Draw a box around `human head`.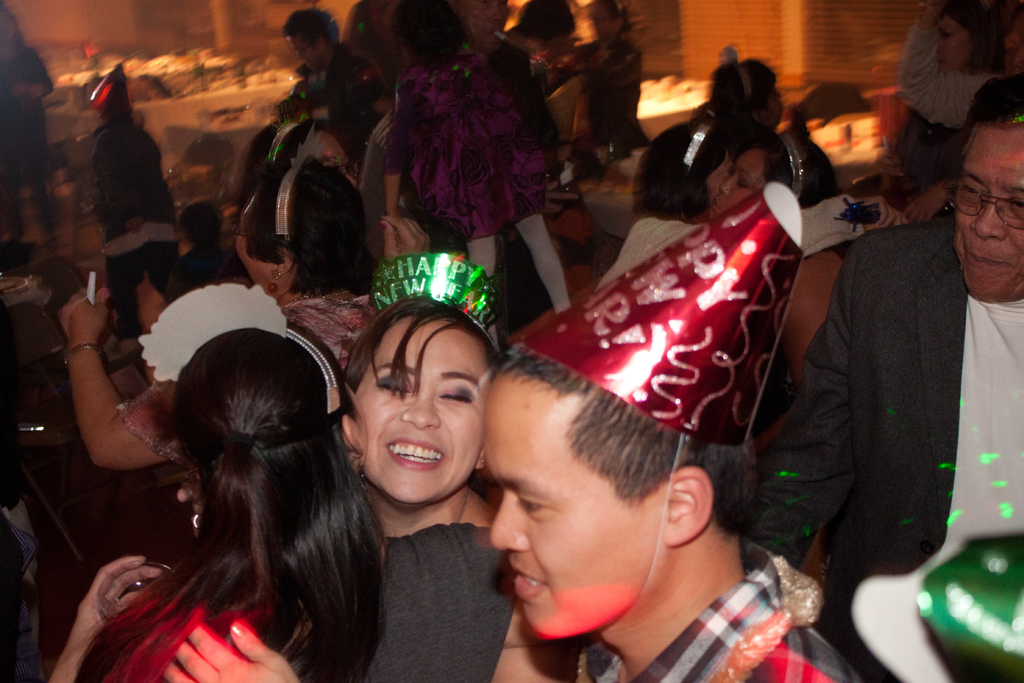
bbox=(350, 298, 497, 508).
